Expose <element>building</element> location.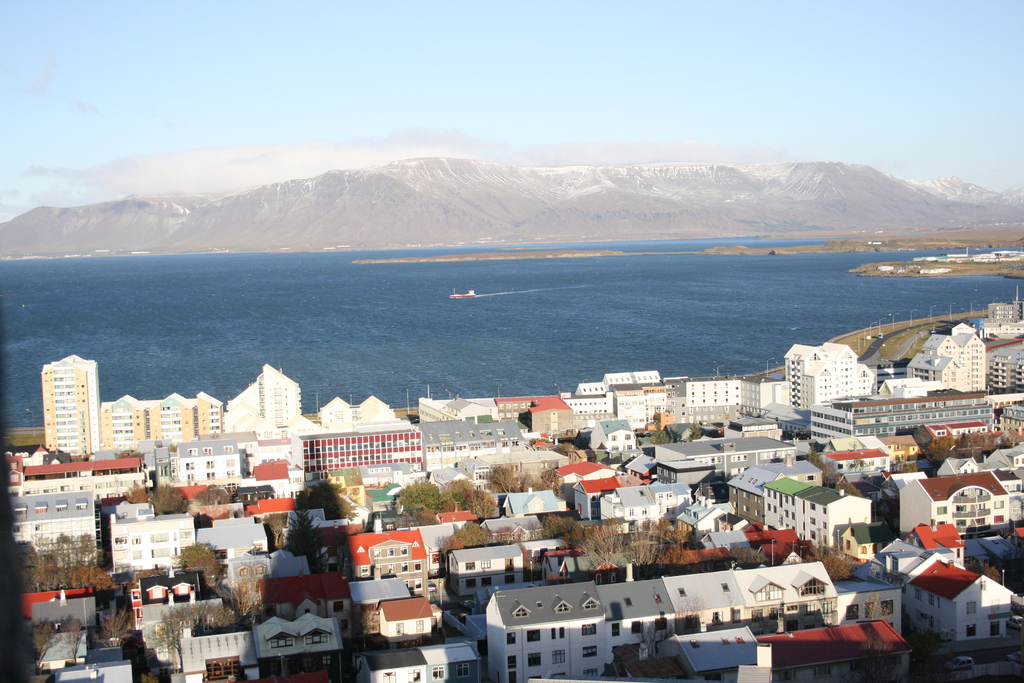
Exposed at region(781, 339, 871, 403).
